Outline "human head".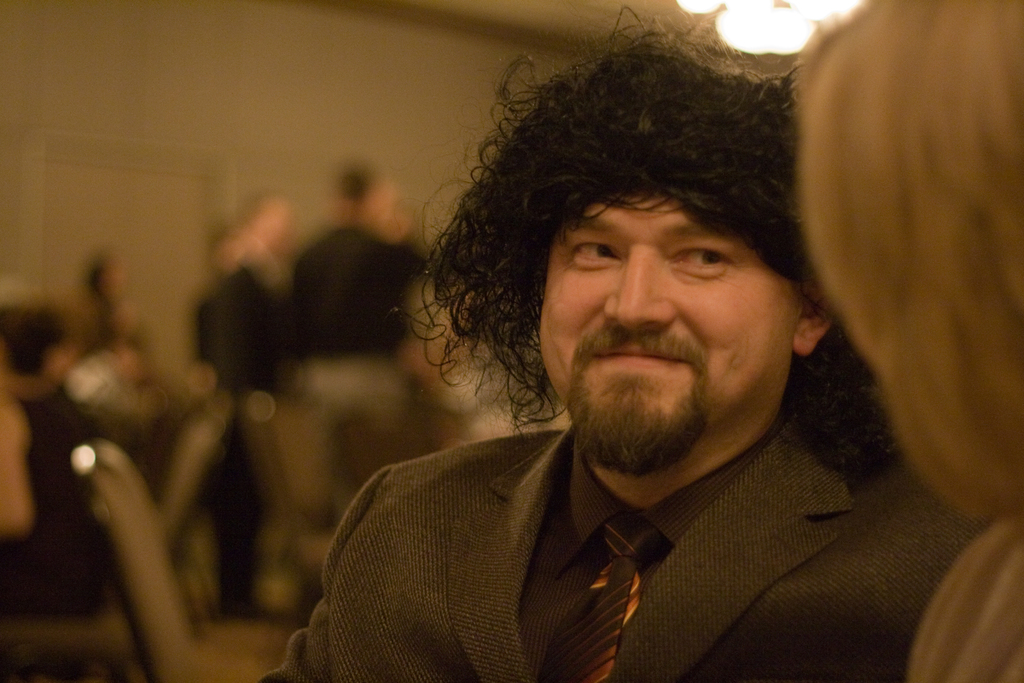
Outline: 467/38/823/410.
